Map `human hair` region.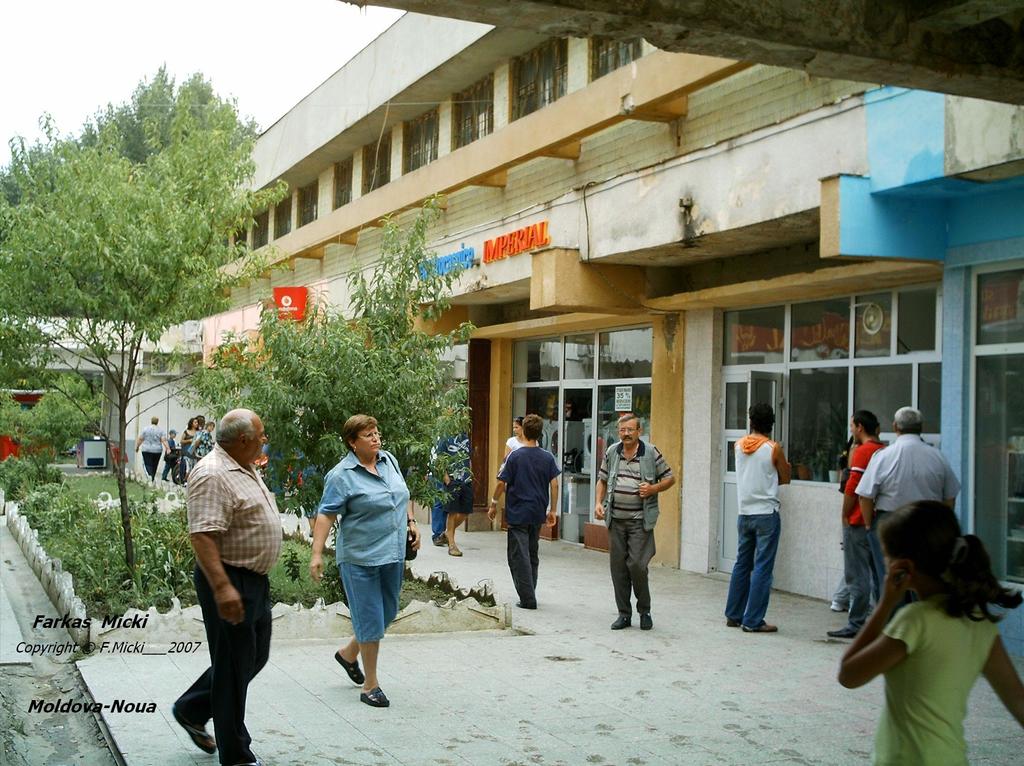
Mapped to region(203, 420, 215, 431).
